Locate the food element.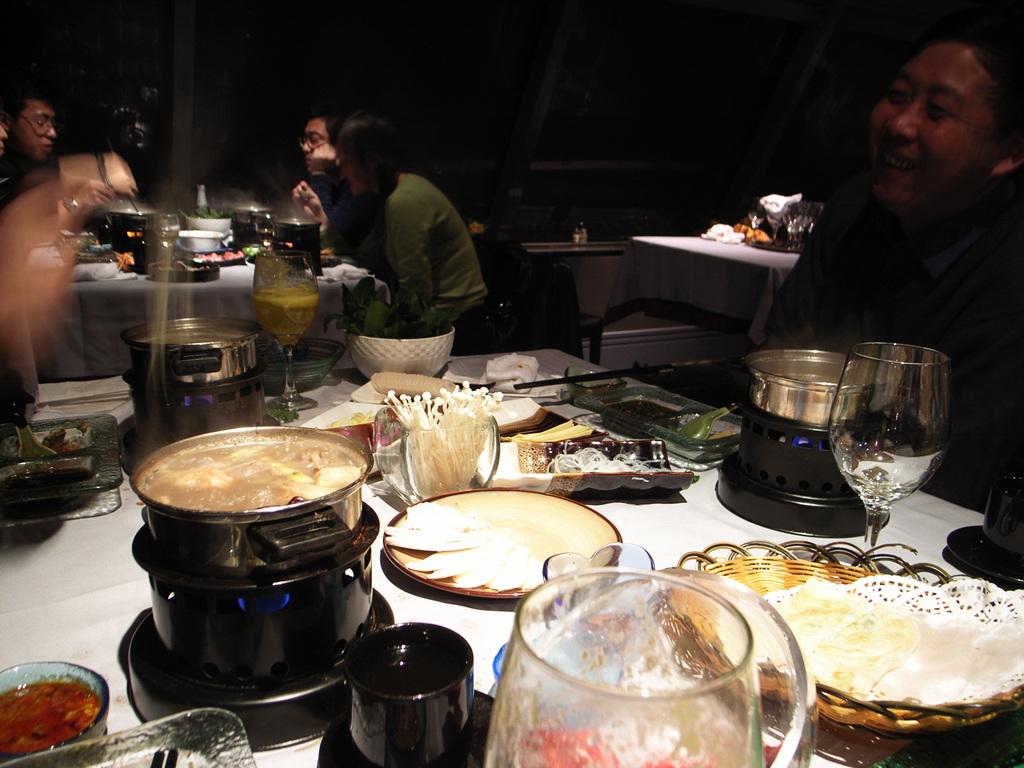
Element bbox: l=0, t=675, r=90, b=751.
